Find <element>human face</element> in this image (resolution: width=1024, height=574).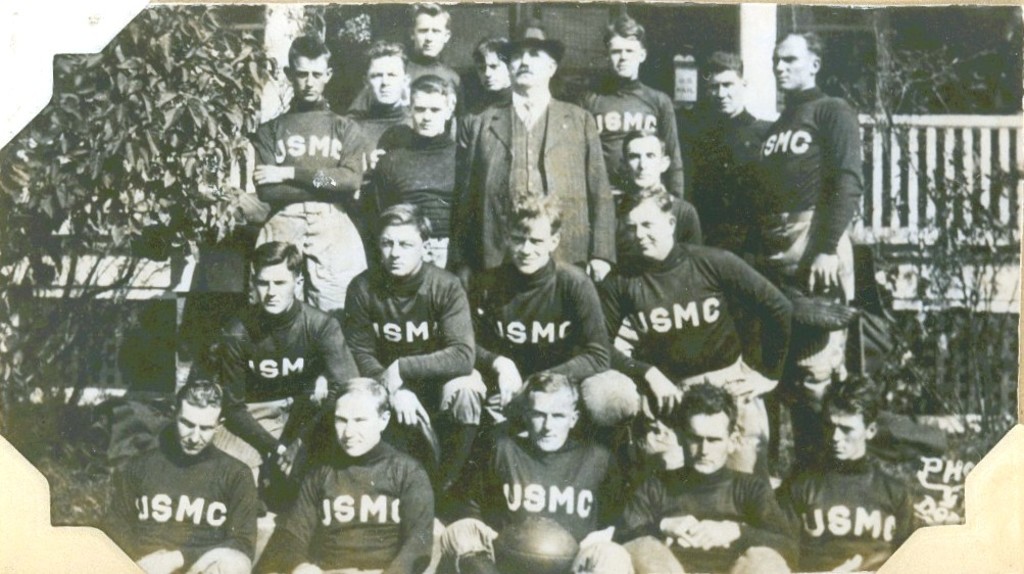
816, 405, 864, 462.
